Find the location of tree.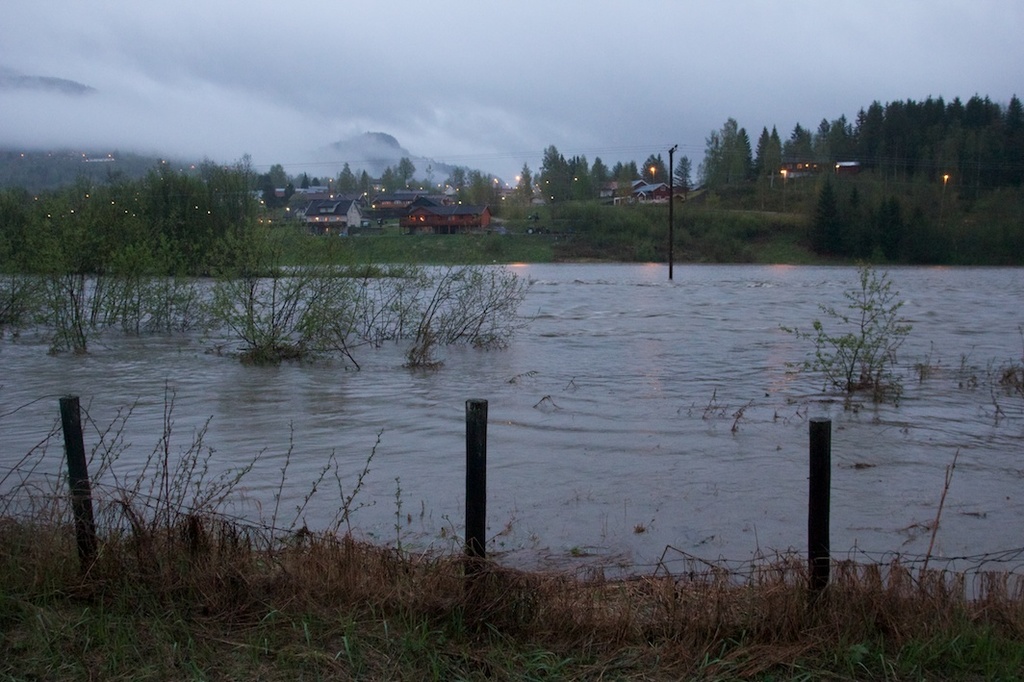
Location: (left=830, top=182, right=865, bottom=258).
